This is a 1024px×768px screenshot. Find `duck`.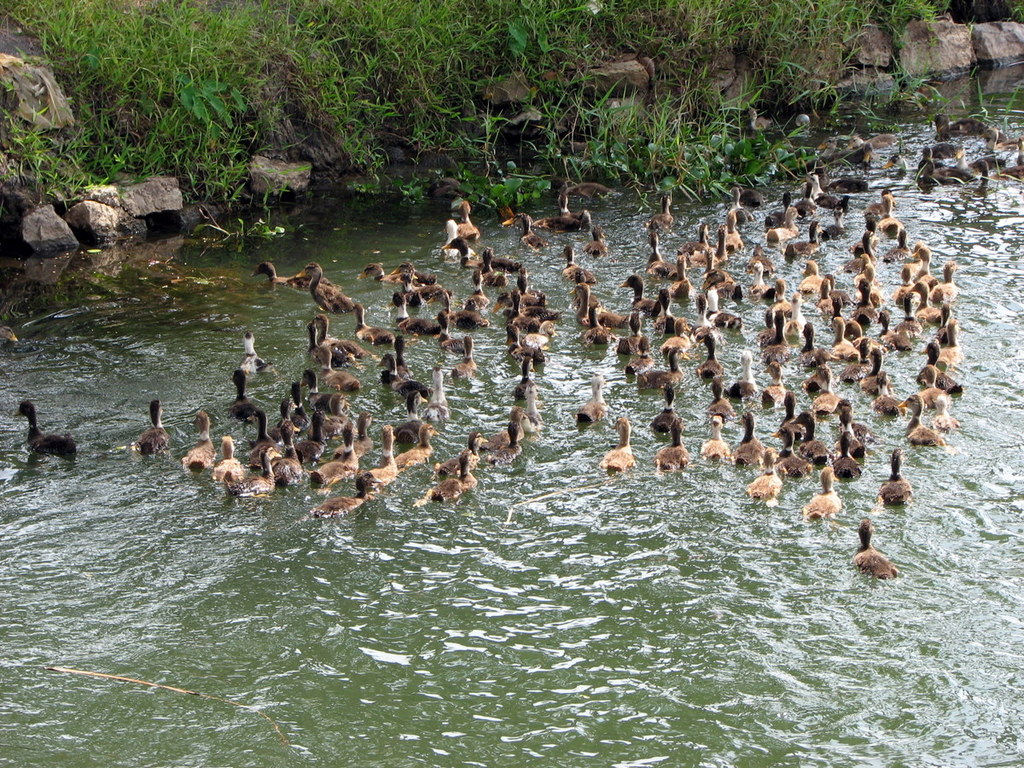
Bounding box: box(418, 269, 453, 300).
